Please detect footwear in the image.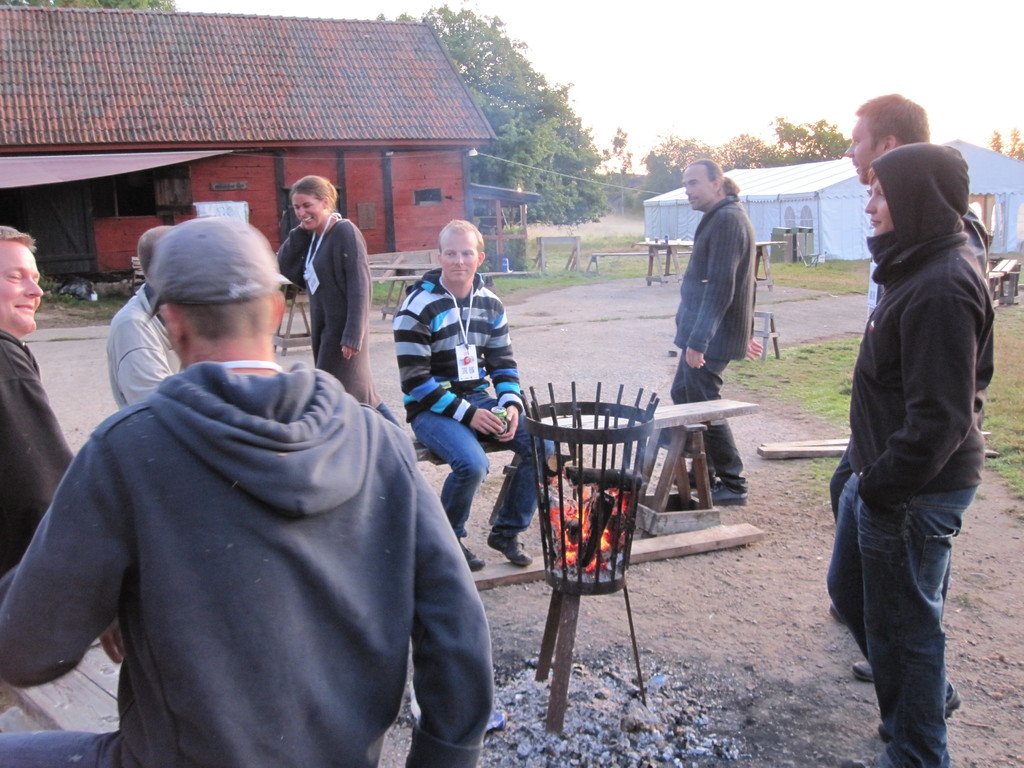
l=695, t=481, r=755, b=506.
